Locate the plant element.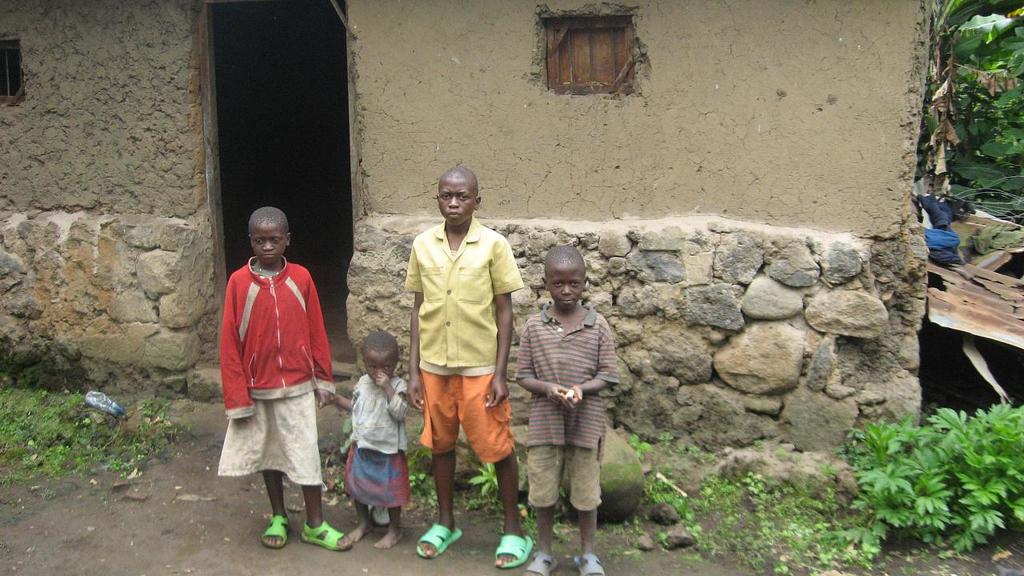
Element bbox: <box>333,453,344,501</box>.
